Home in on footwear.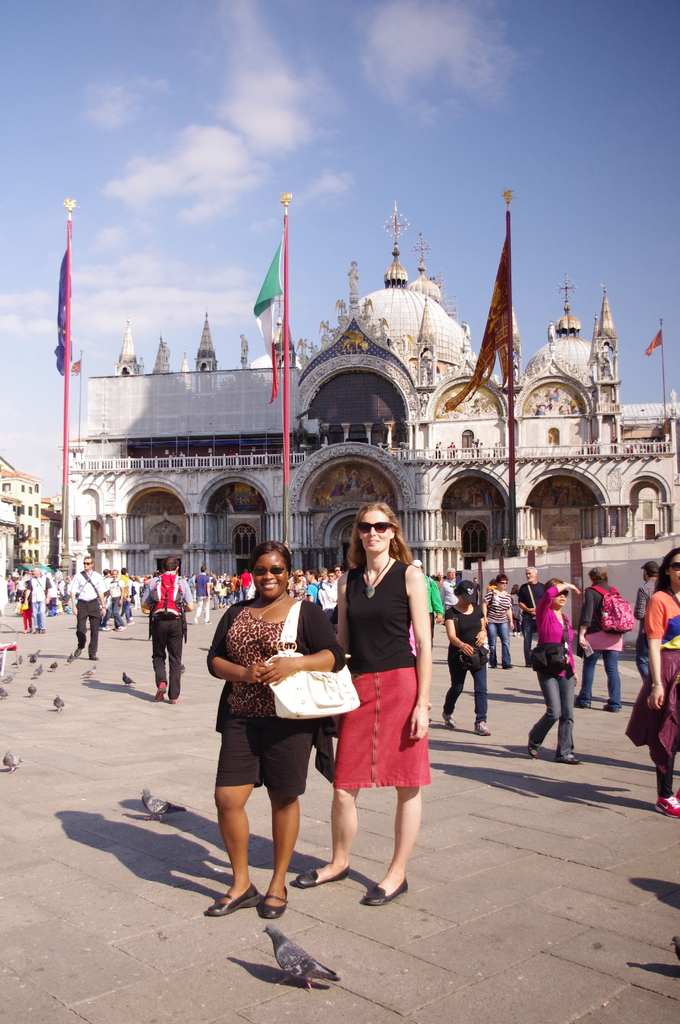
Homed in at <box>473,720,496,738</box>.
